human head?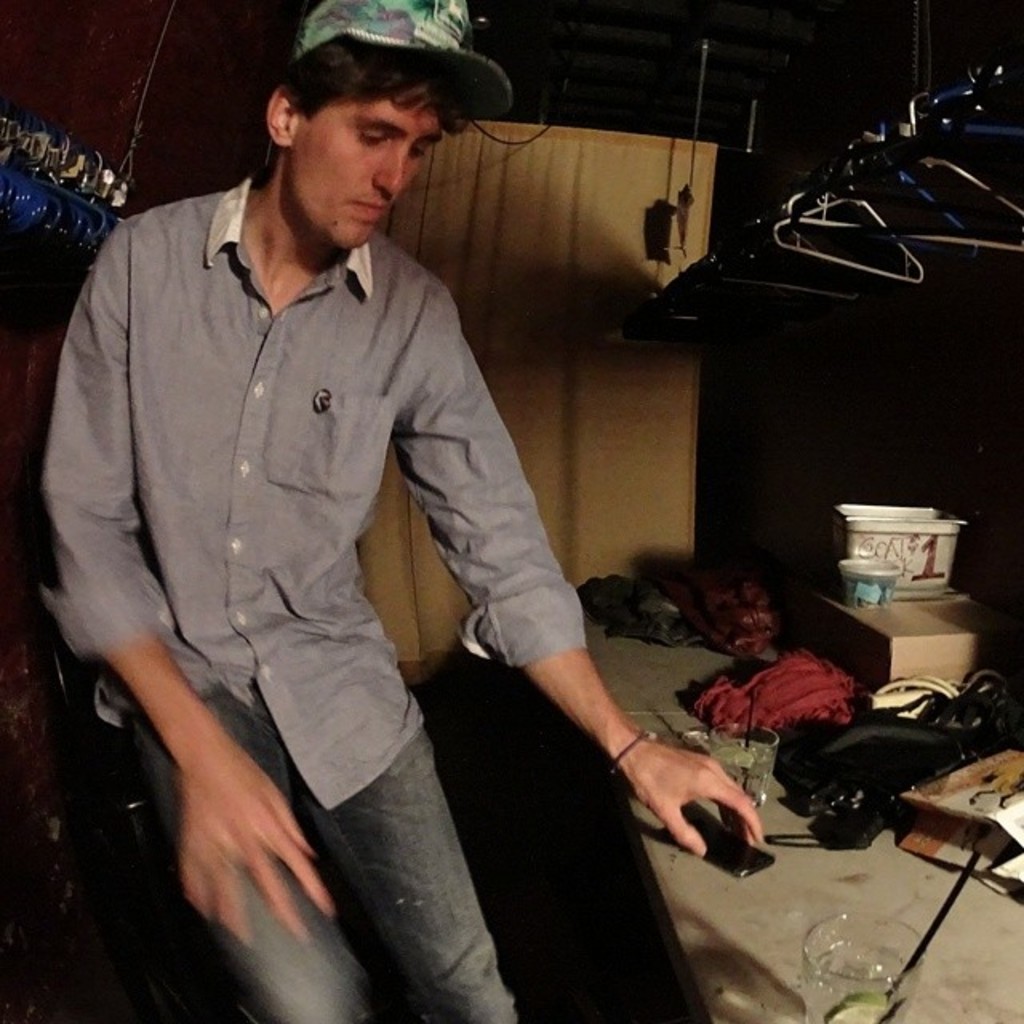
(267, 10, 515, 218)
